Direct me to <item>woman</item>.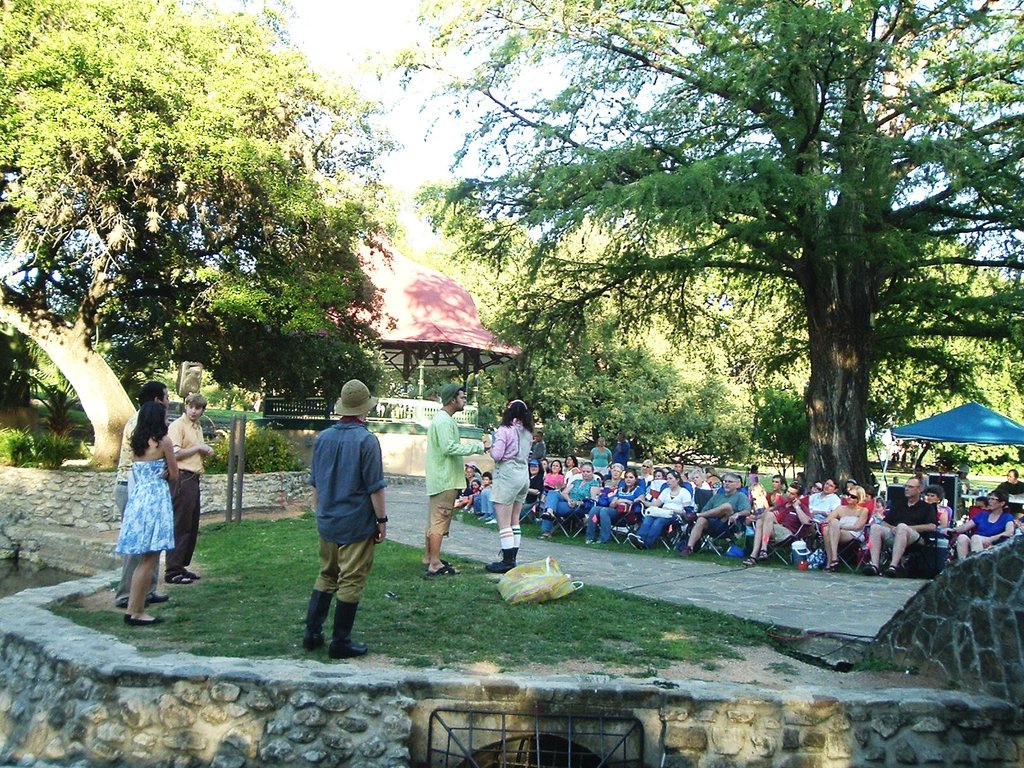
Direction: 817, 483, 865, 569.
